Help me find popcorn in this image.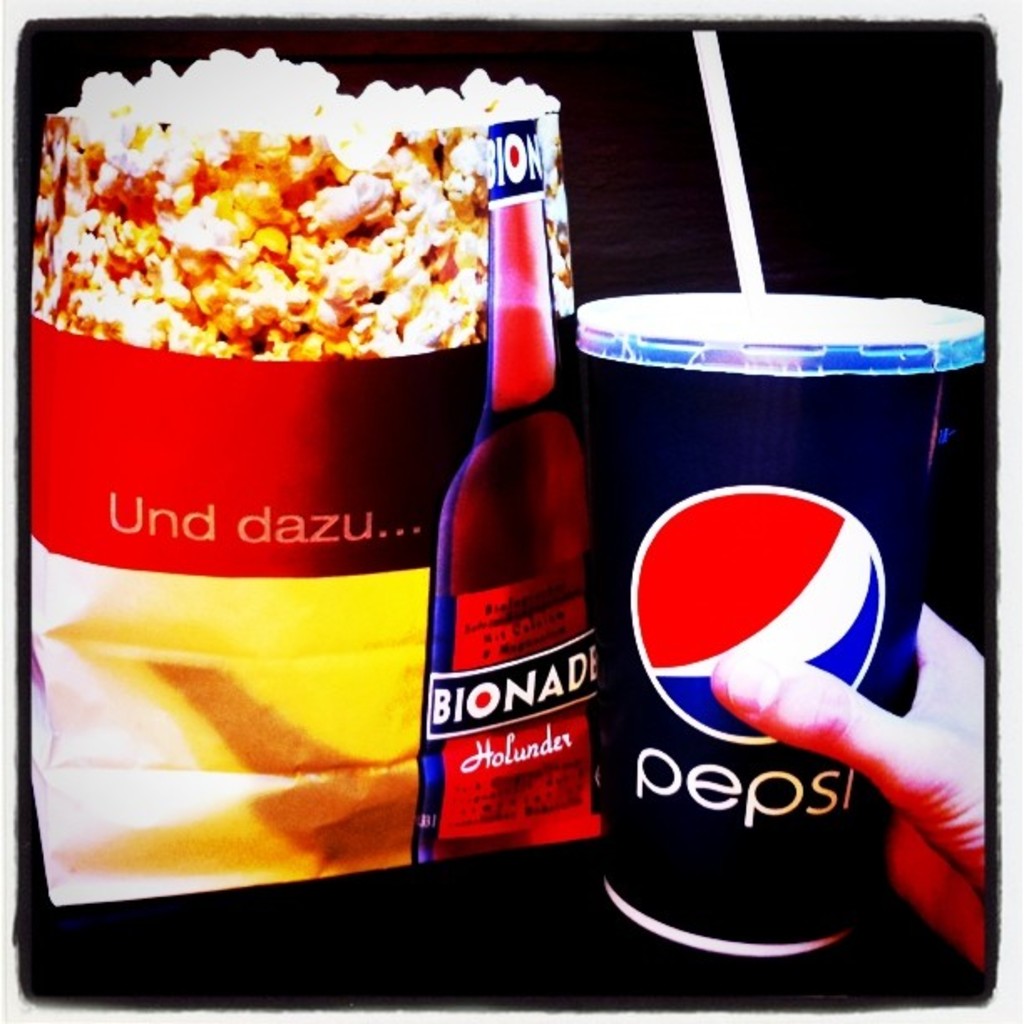
Found it: bbox=(33, 42, 581, 368).
